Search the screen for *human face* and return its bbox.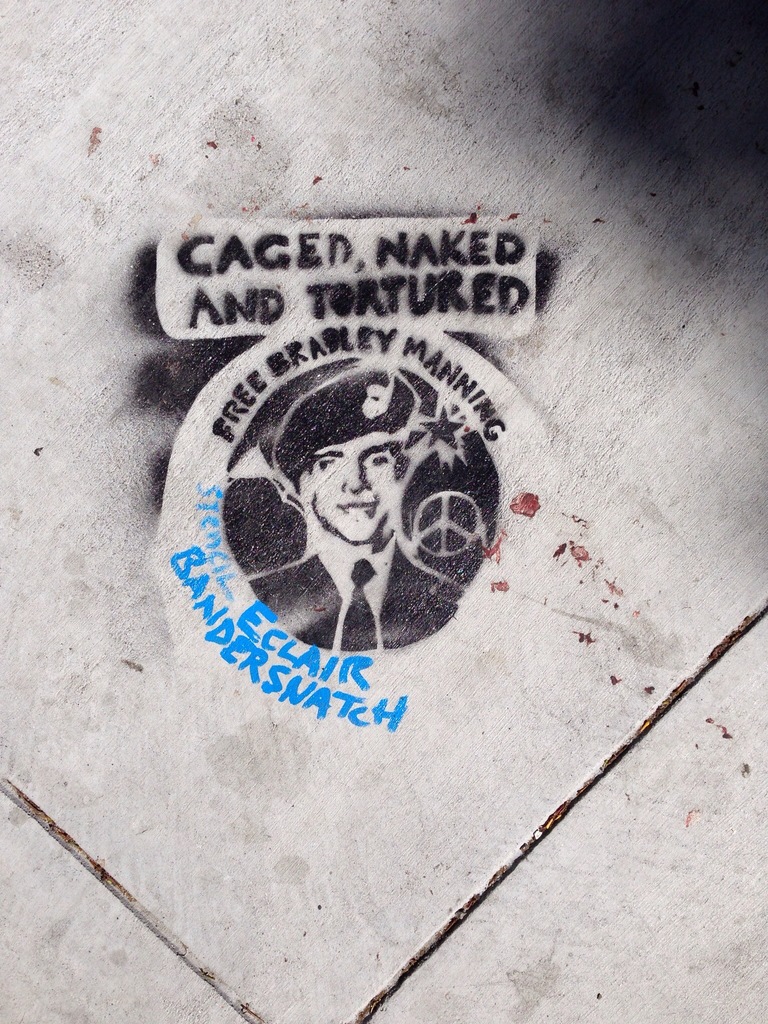
Found: box=[312, 431, 397, 543].
